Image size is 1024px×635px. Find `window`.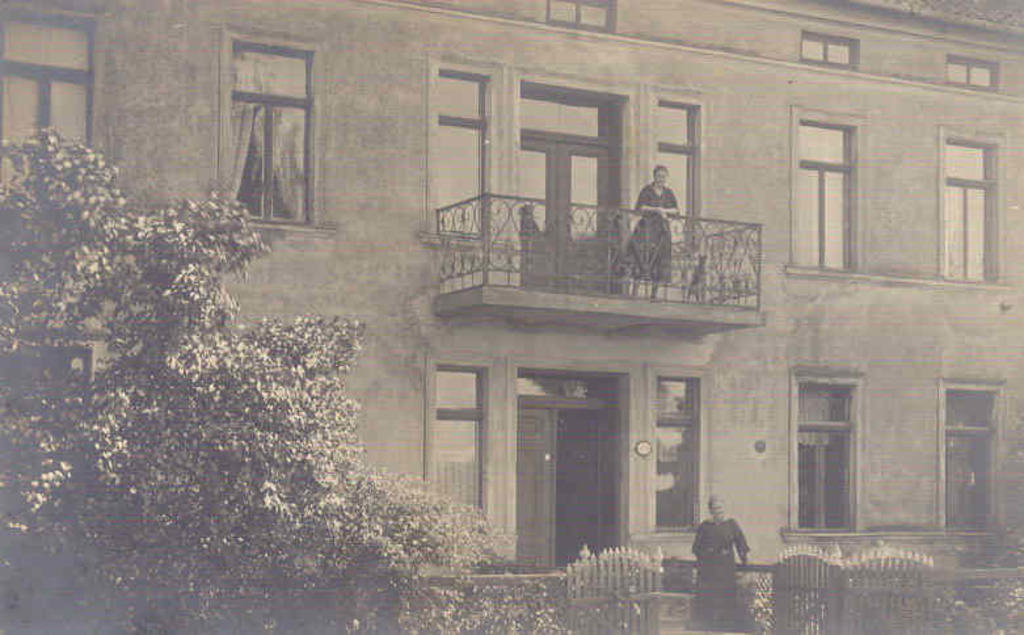
select_region(944, 60, 994, 87).
